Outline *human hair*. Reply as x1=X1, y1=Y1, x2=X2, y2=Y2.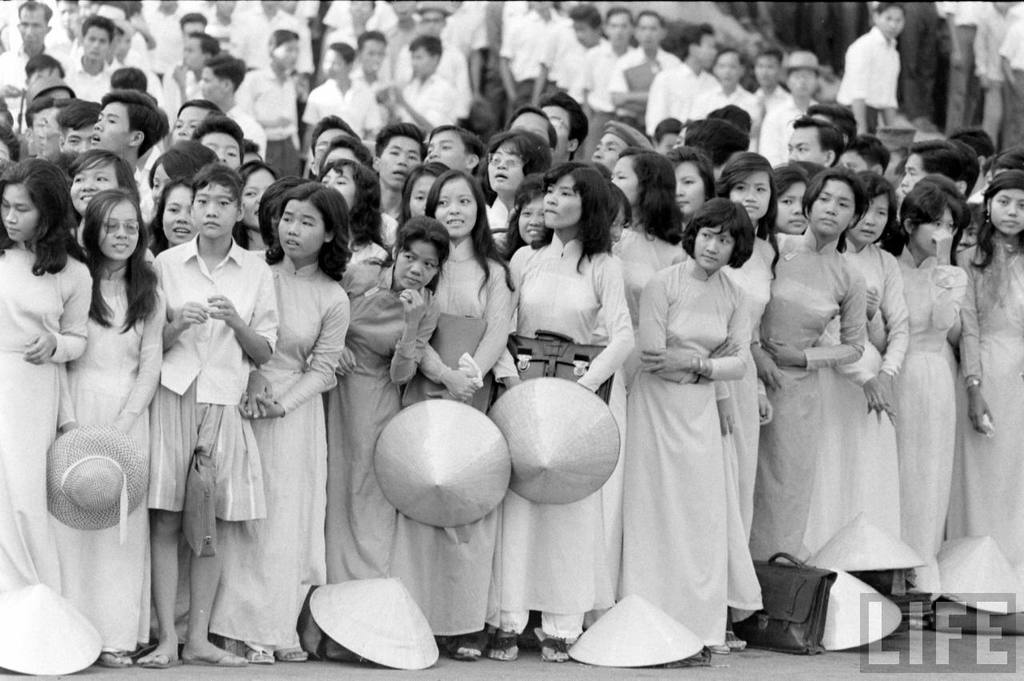
x1=681, y1=117, x2=757, y2=168.
